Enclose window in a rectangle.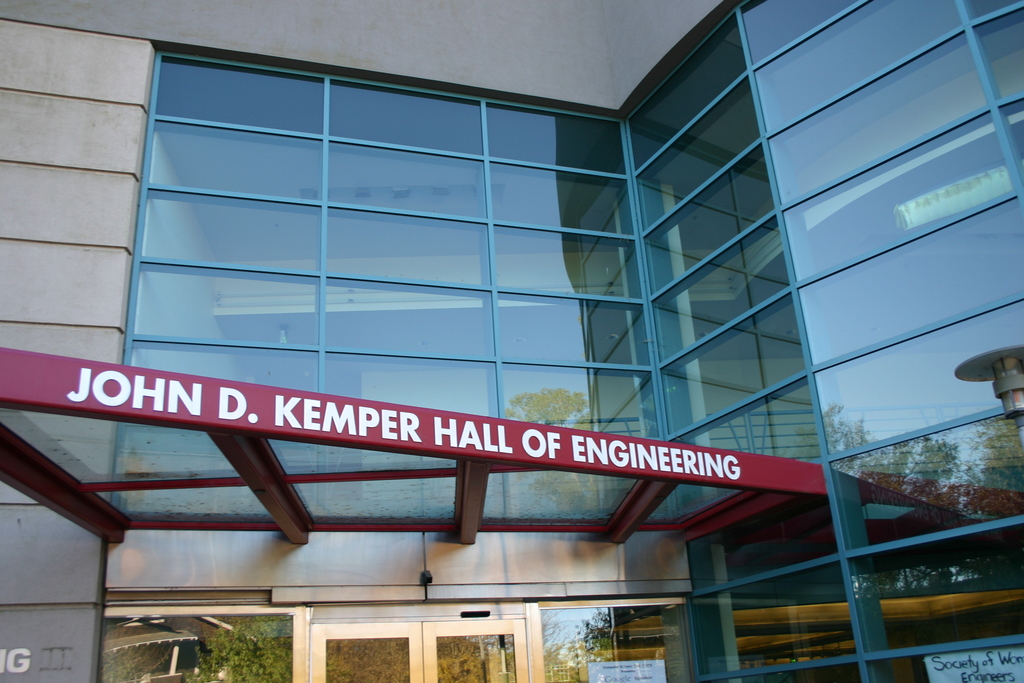
region(90, 0, 1023, 682).
